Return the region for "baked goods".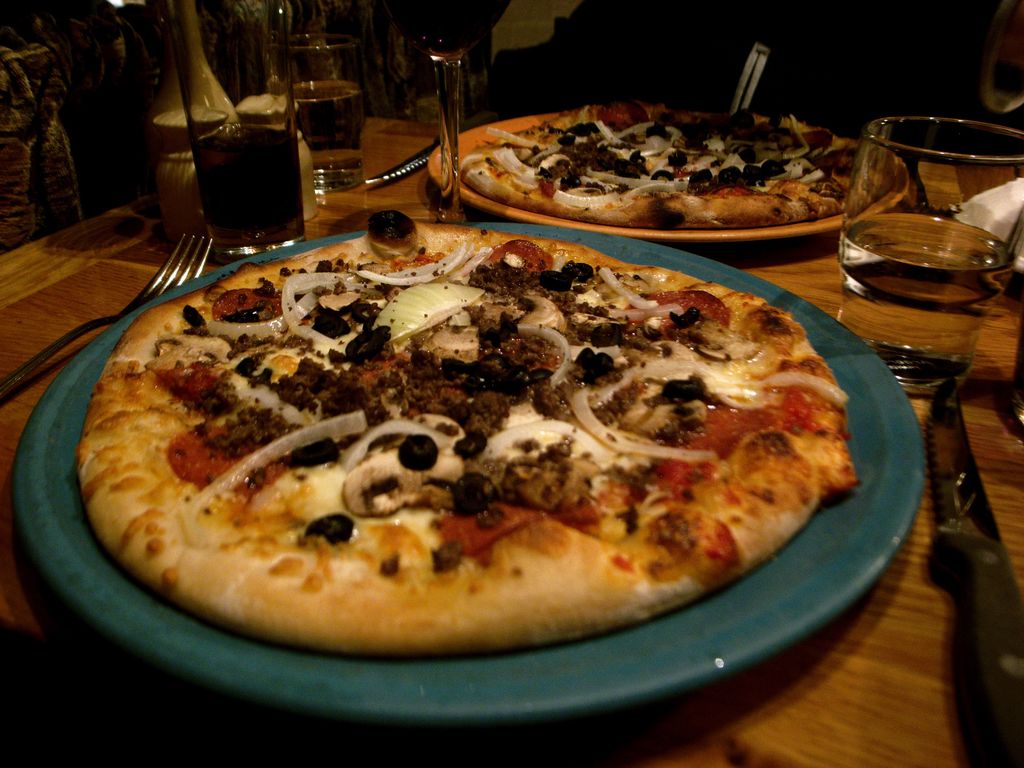
74 220 862 659.
